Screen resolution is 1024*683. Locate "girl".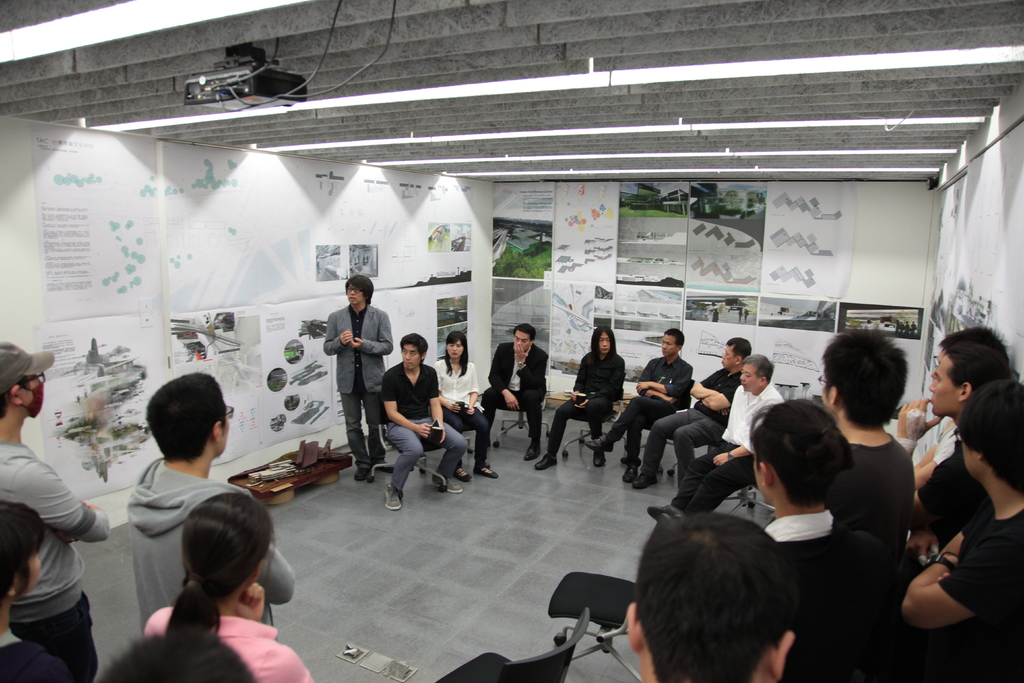
bbox=[143, 492, 317, 682].
